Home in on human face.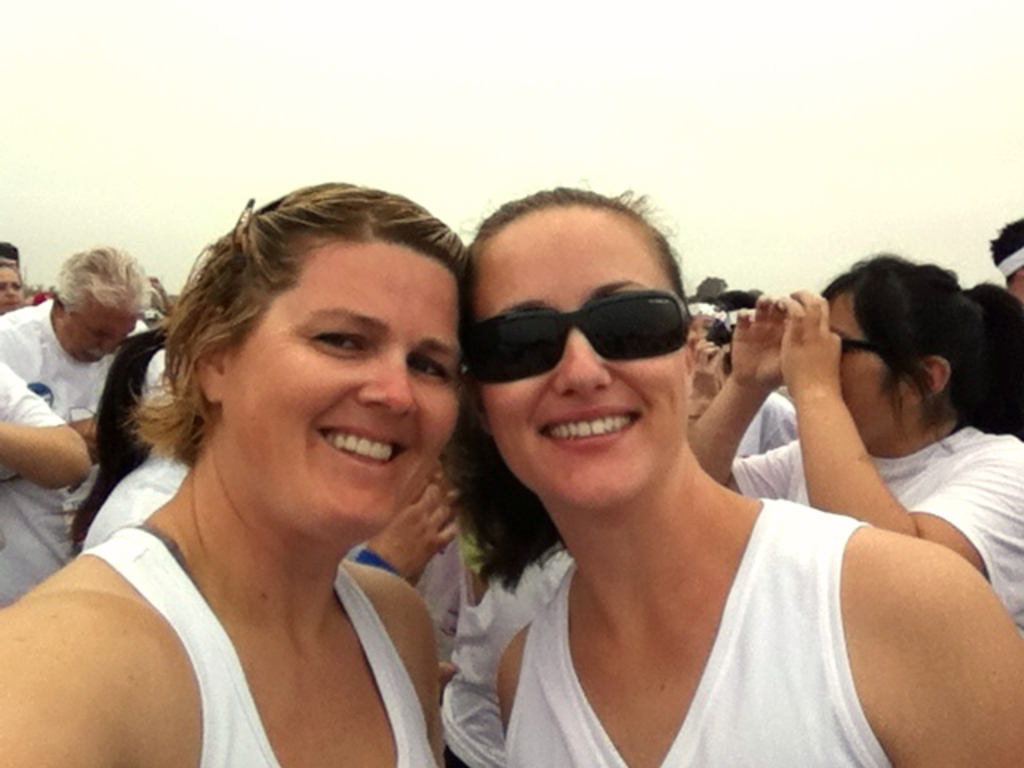
Homed in at left=838, top=293, right=909, bottom=442.
